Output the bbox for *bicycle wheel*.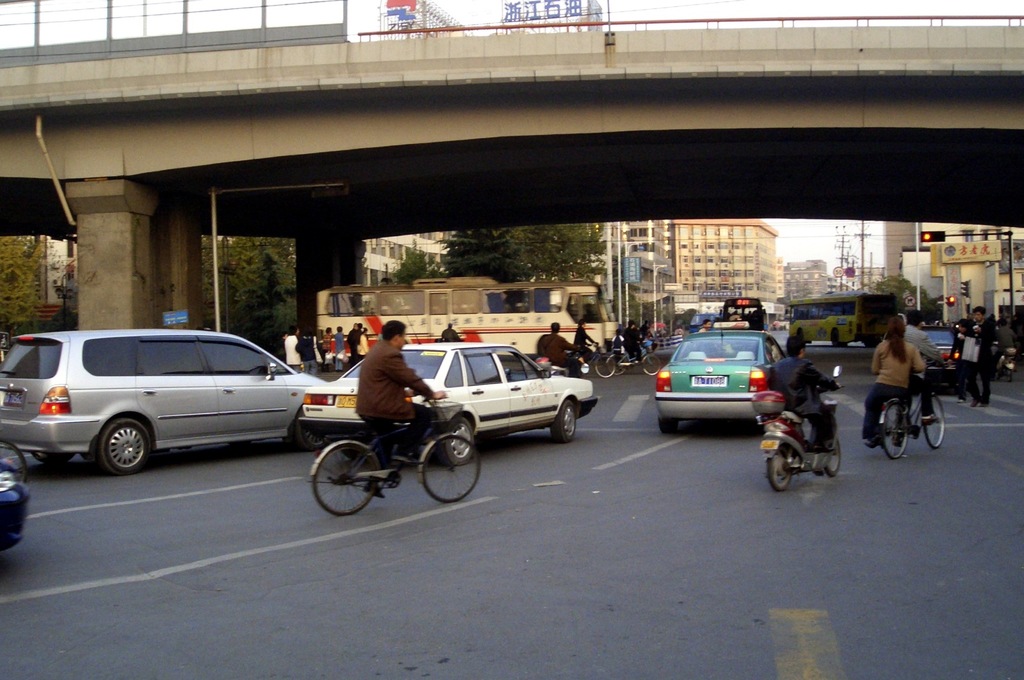
(left=880, top=403, right=906, bottom=460).
